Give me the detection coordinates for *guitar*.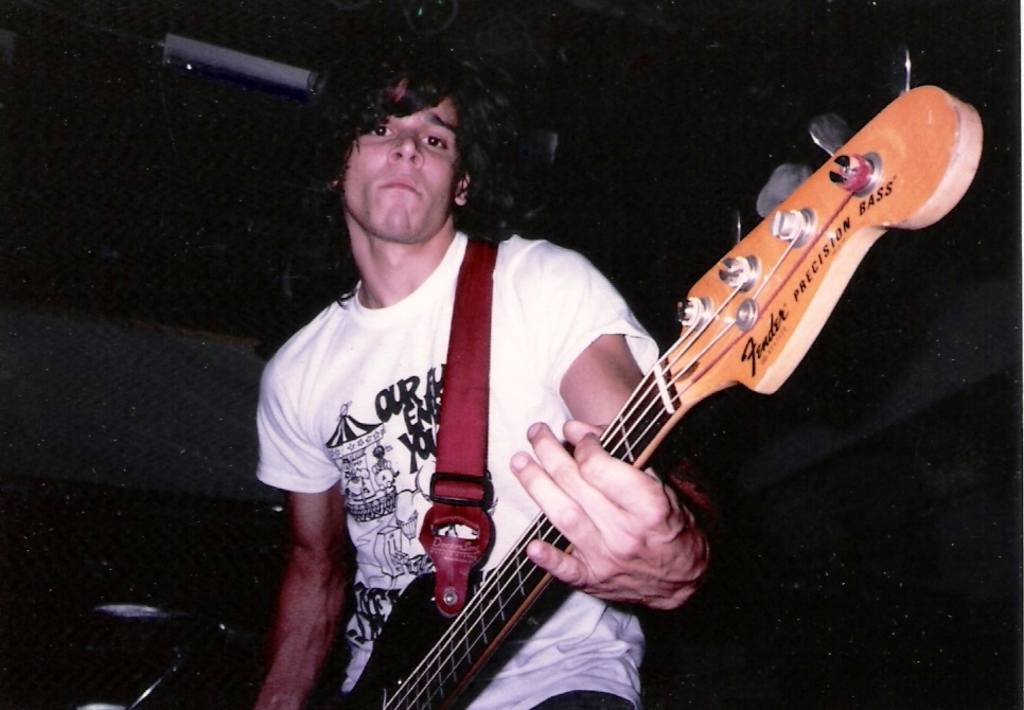
box(312, 43, 985, 709).
